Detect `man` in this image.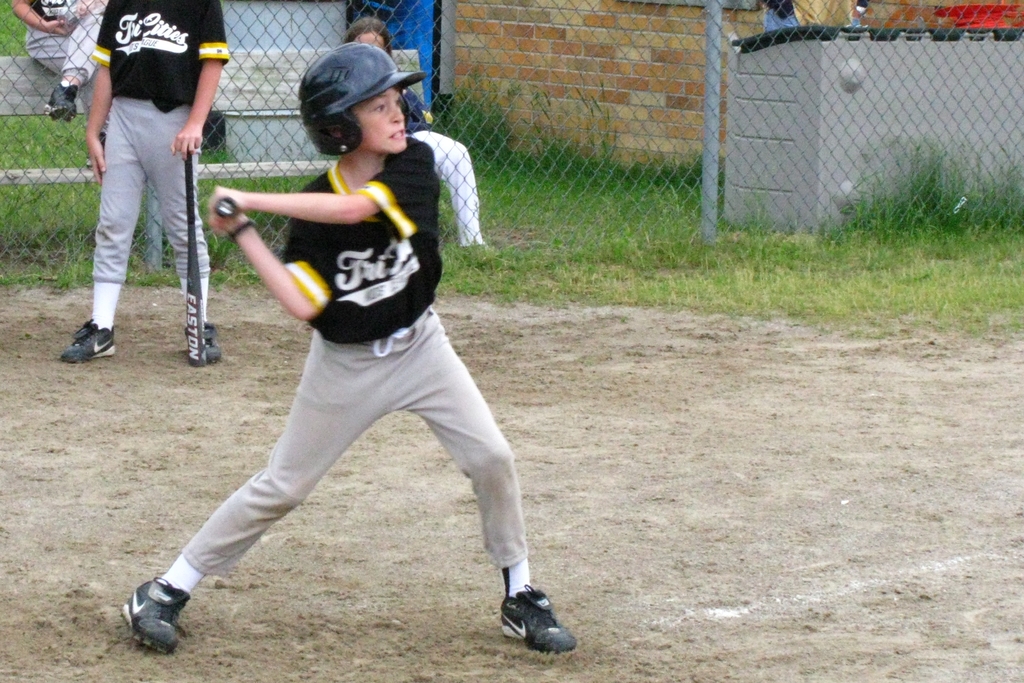
Detection: bbox=[75, 0, 246, 405].
